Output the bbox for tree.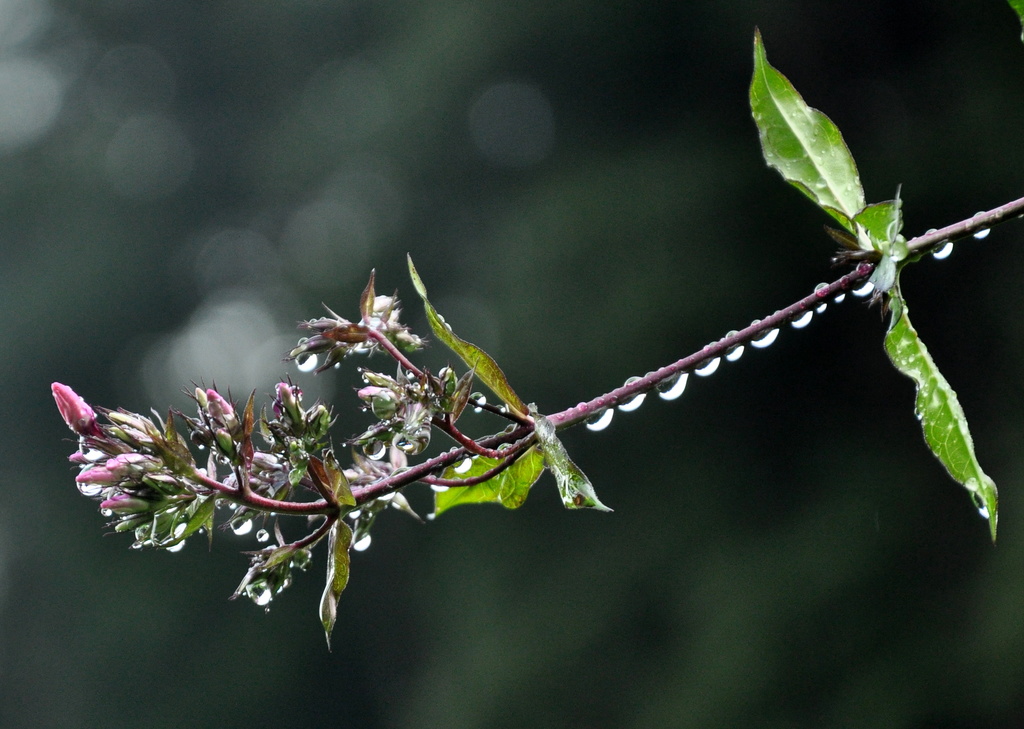
BBox(0, 86, 993, 696).
